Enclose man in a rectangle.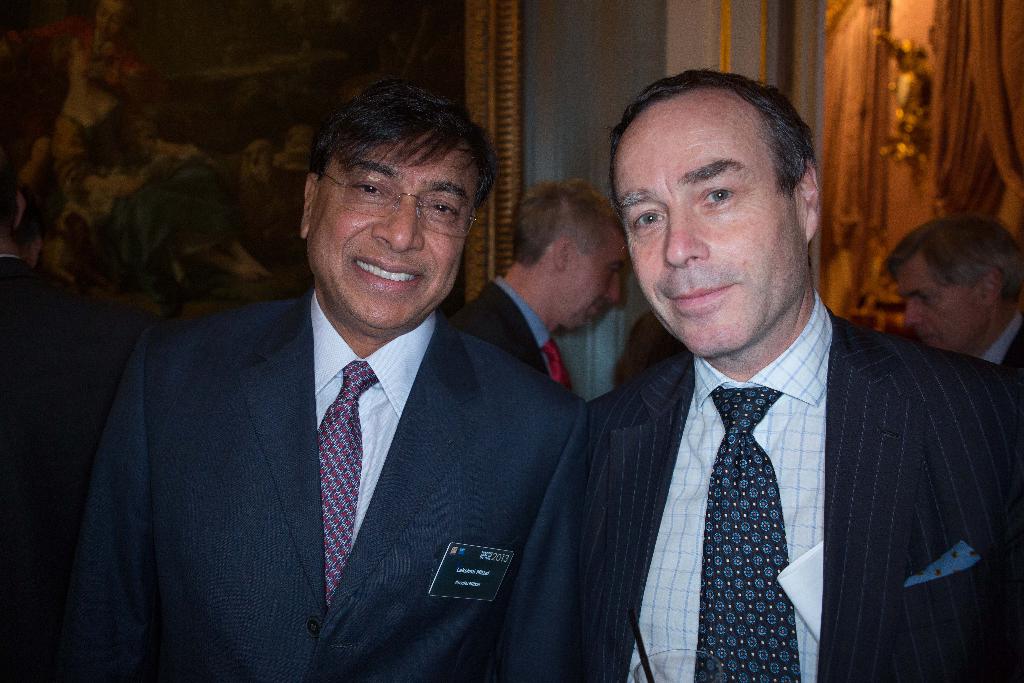
bbox=[75, 82, 582, 682].
